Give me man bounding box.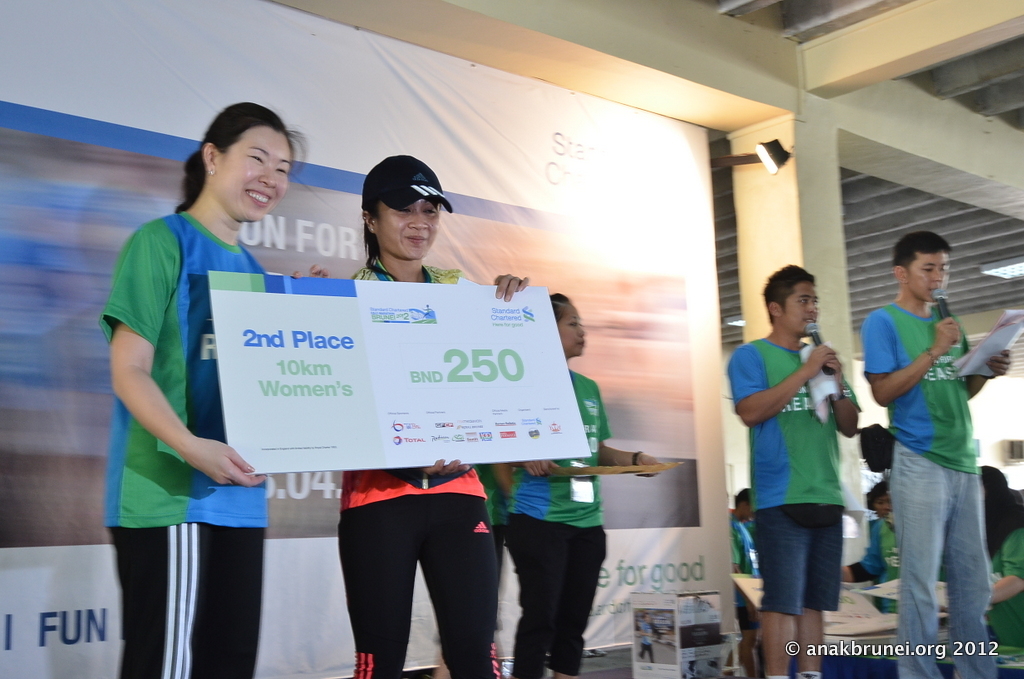
<region>859, 219, 1008, 649</region>.
